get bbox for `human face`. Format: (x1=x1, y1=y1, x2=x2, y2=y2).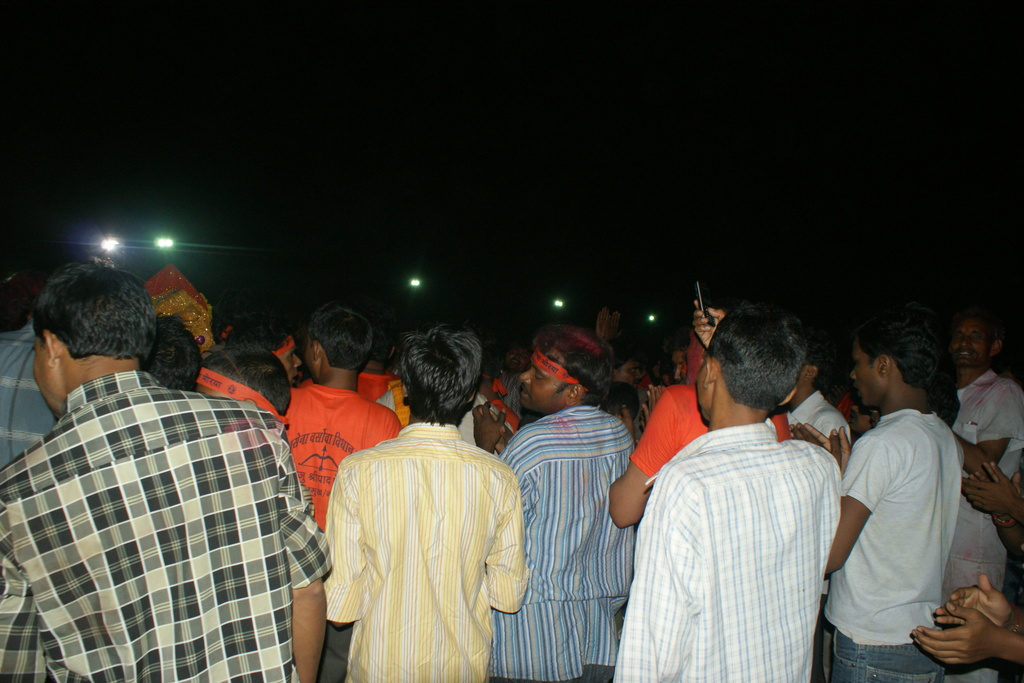
(x1=951, y1=315, x2=986, y2=362).
